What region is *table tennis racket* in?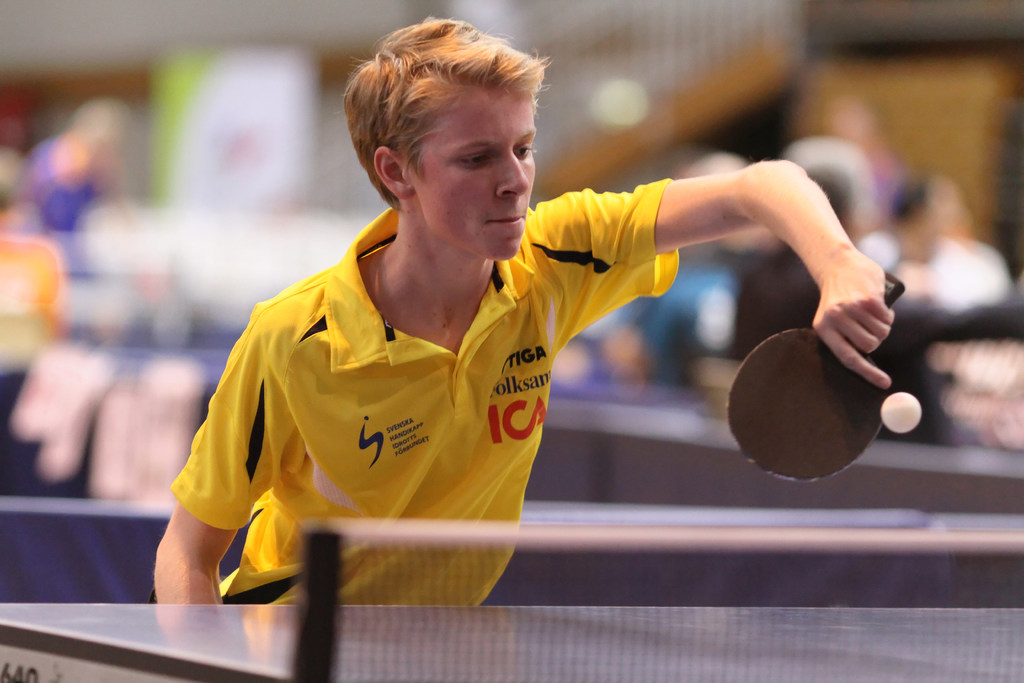
(724, 273, 906, 486).
